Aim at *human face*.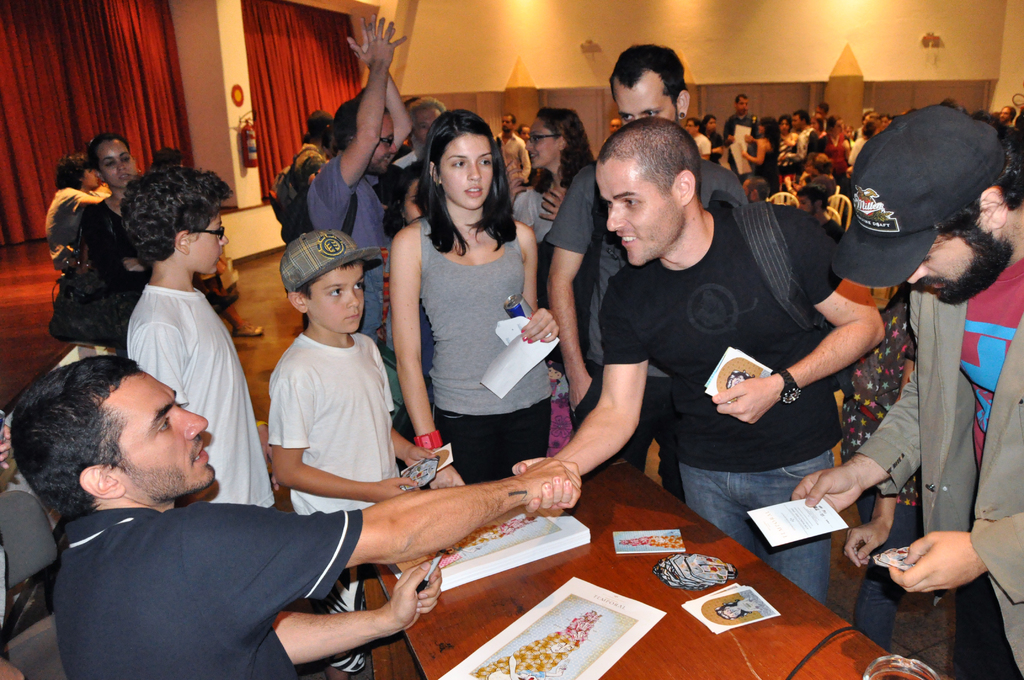
Aimed at (829, 118, 854, 134).
